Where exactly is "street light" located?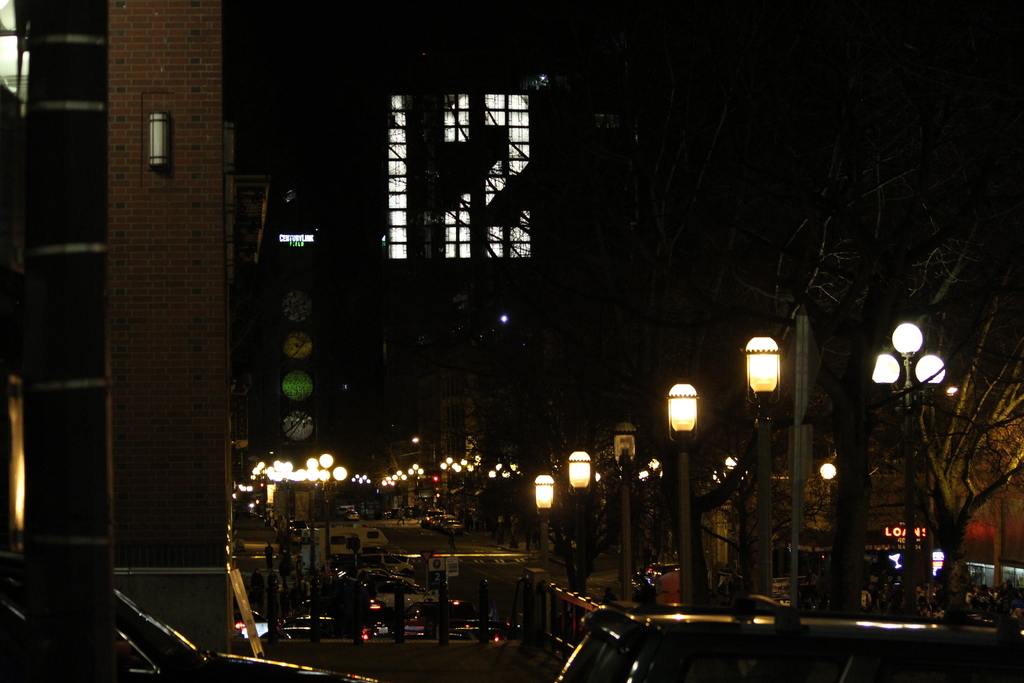
Its bounding box is bbox(870, 318, 947, 612).
